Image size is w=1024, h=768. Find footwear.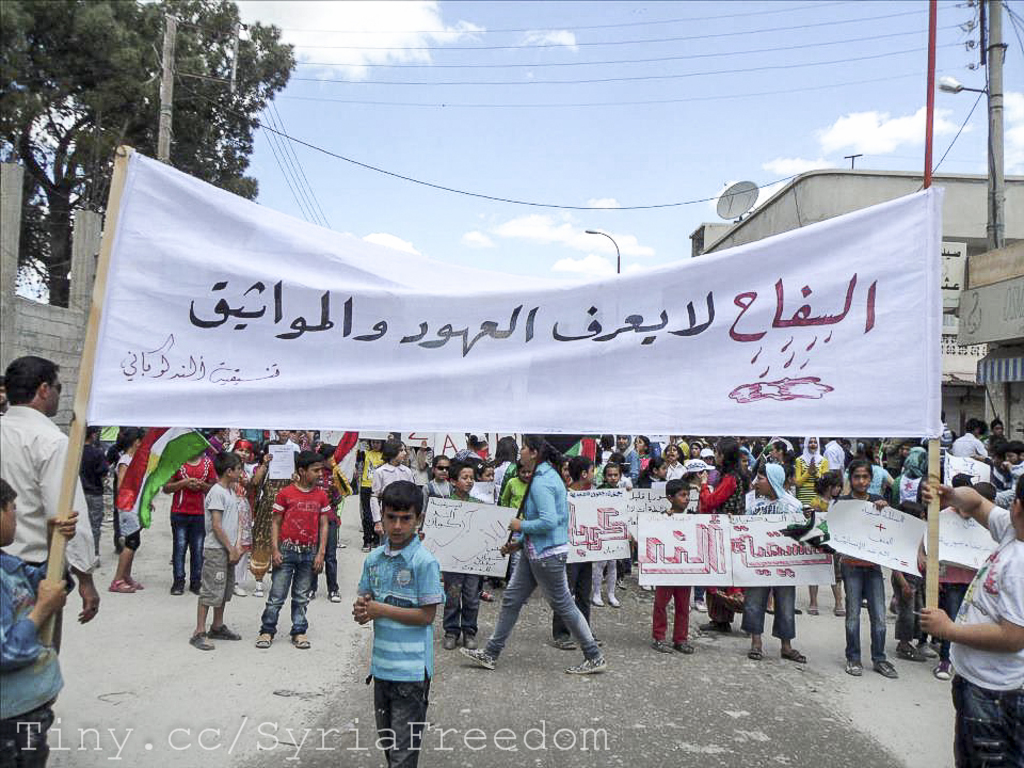
locate(286, 628, 313, 652).
